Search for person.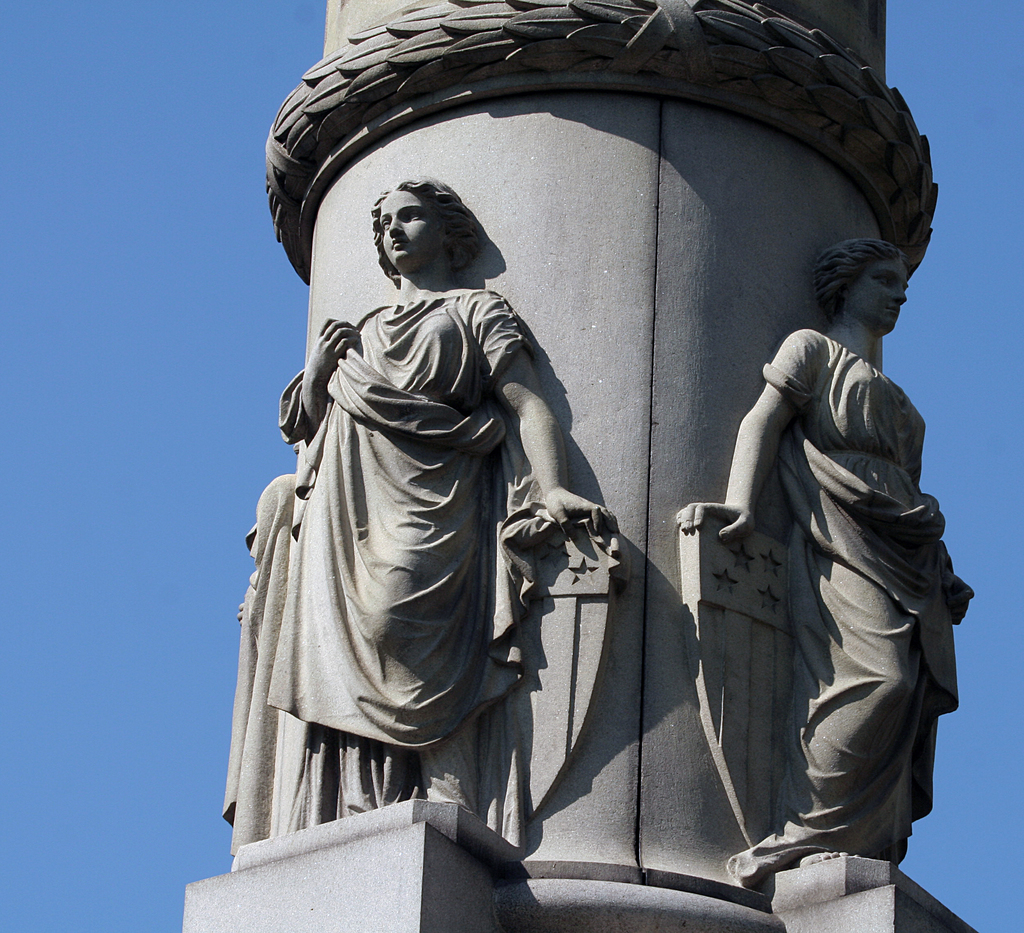
Found at bbox(679, 229, 972, 862).
